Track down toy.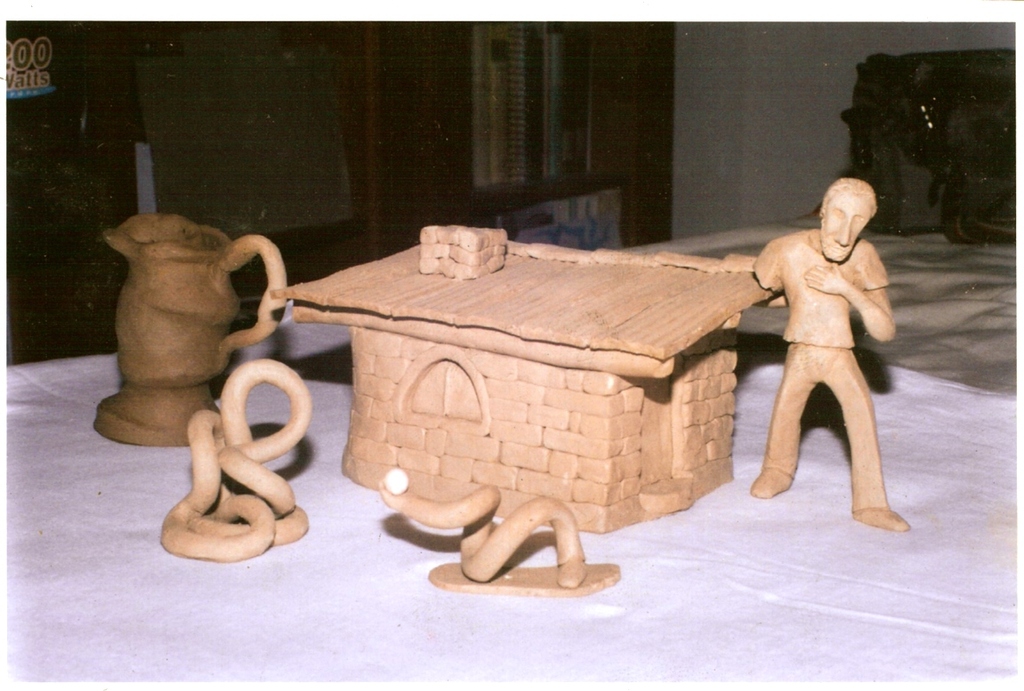
Tracked to 93, 212, 289, 445.
